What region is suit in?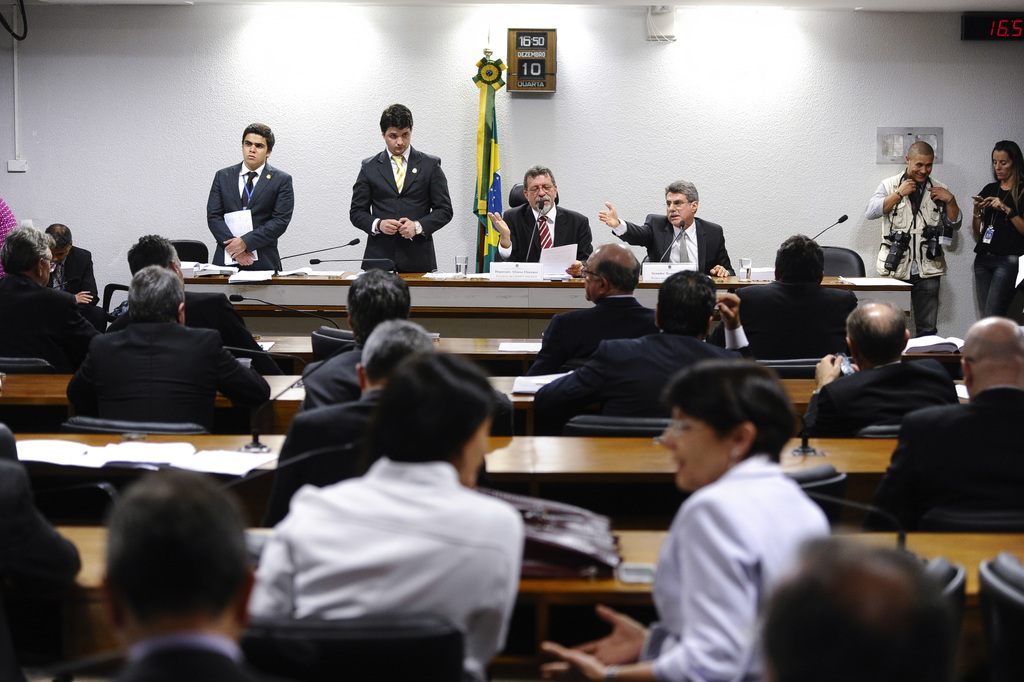
crop(100, 291, 289, 378).
